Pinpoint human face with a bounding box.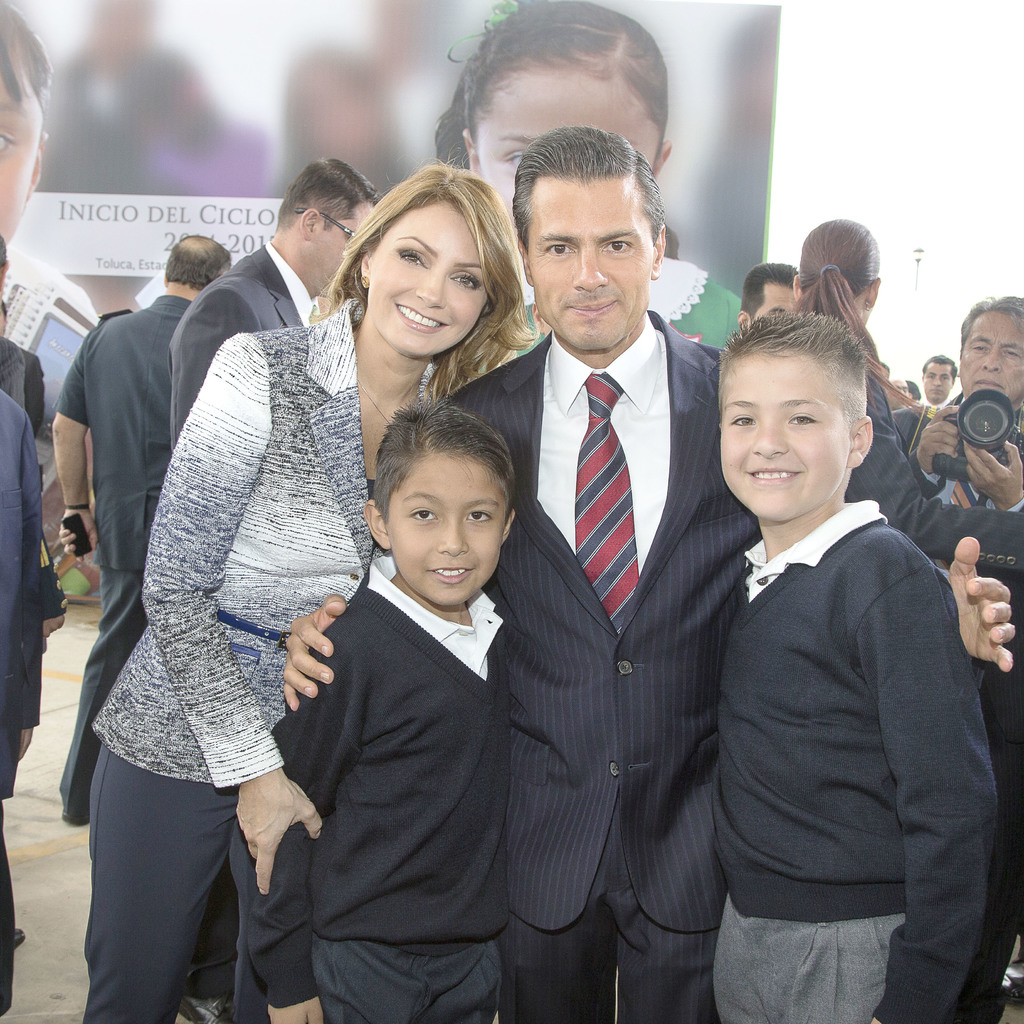
bbox(536, 182, 655, 347).
